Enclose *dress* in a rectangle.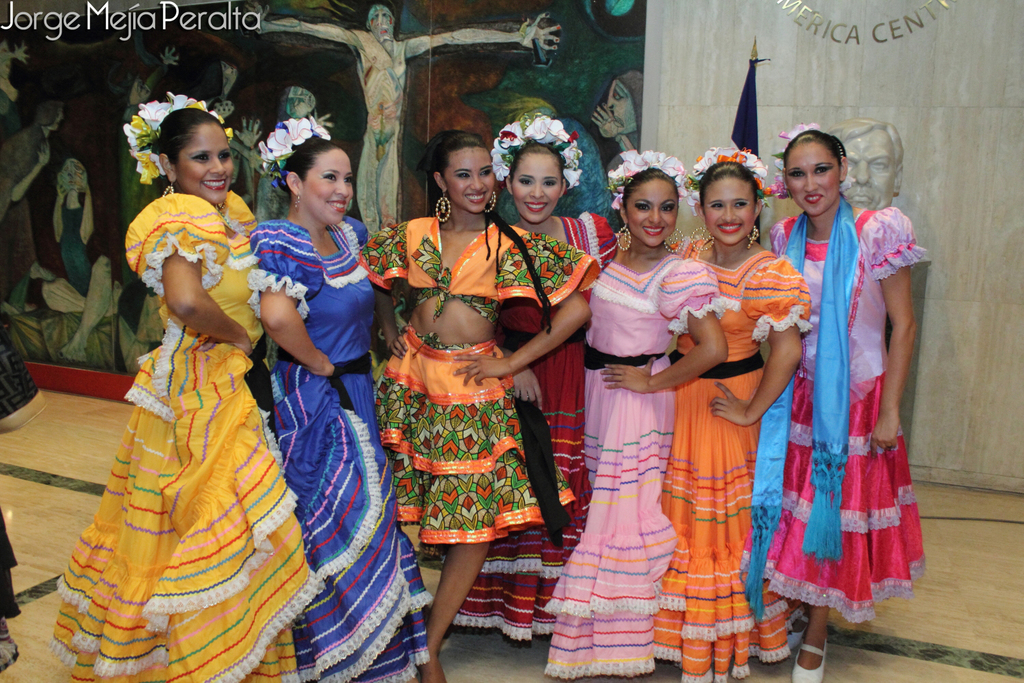
box=[457, 208, 622, 641].
